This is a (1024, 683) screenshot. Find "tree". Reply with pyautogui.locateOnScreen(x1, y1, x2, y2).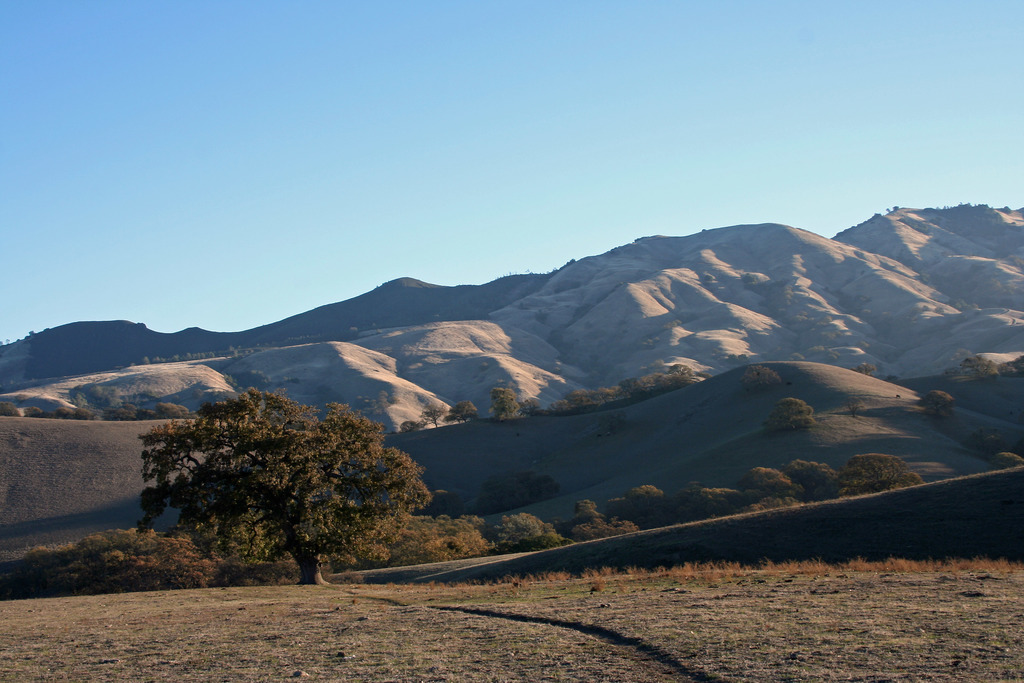
pyautogui.locateOnScreen(957, 345, 1000, 383).
